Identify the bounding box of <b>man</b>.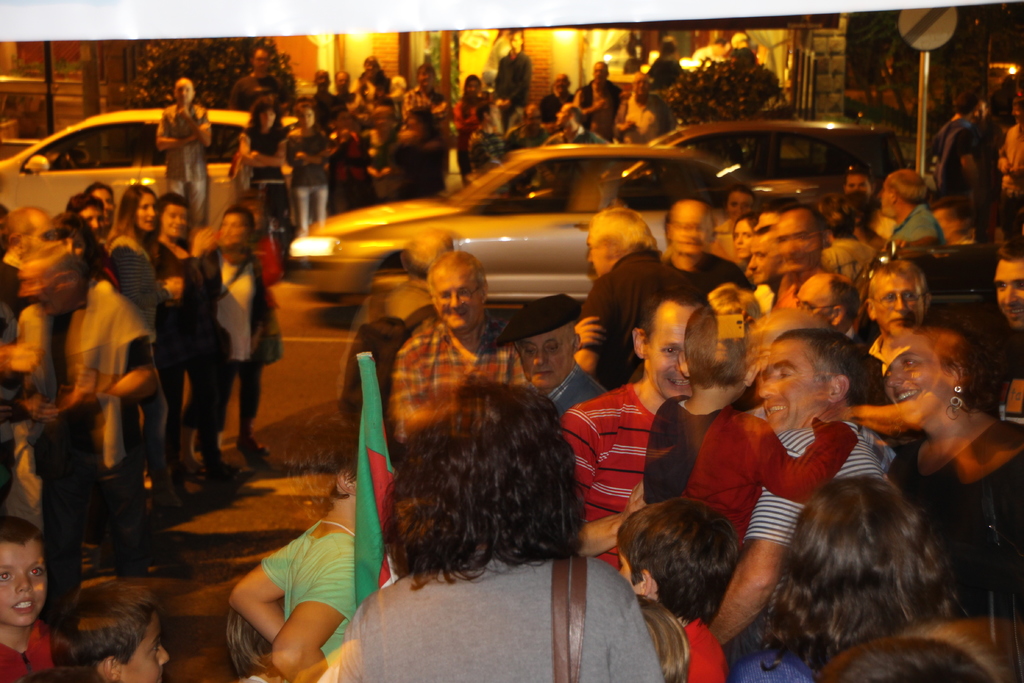
(934,101,987,198).
